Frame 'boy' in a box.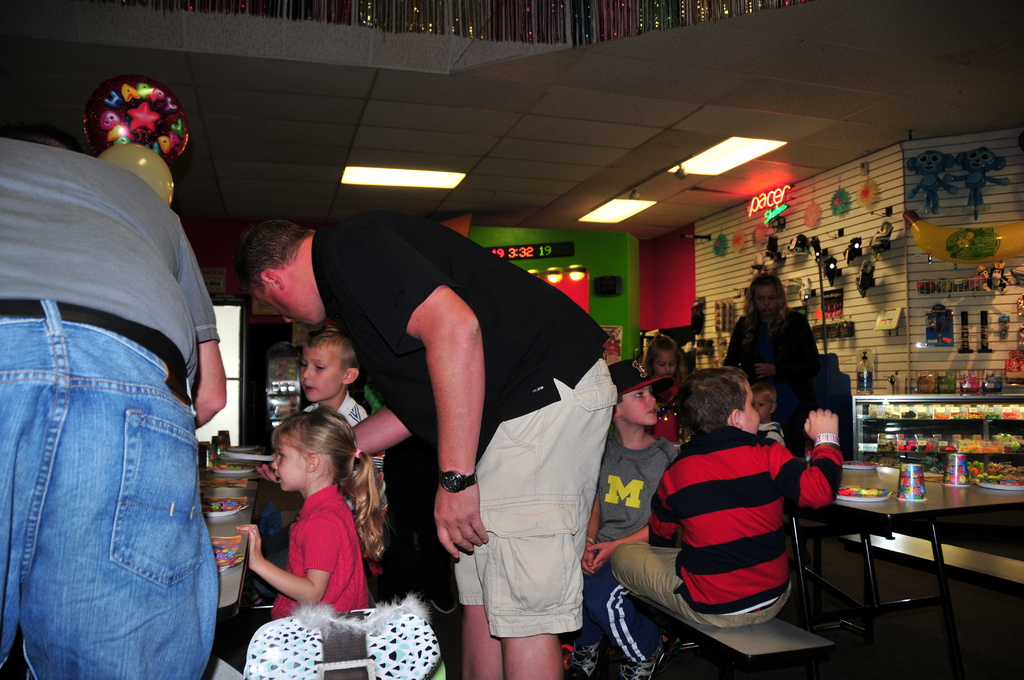
[left=625, top=358, right=846, bottom=649].
